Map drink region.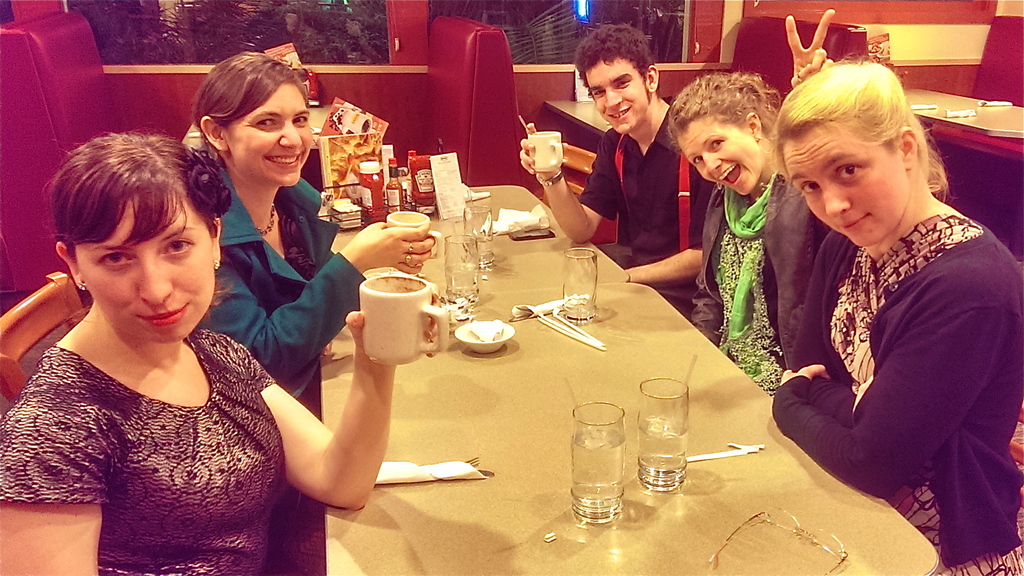
Mapped to select_region(383, 155, 403, 217).
